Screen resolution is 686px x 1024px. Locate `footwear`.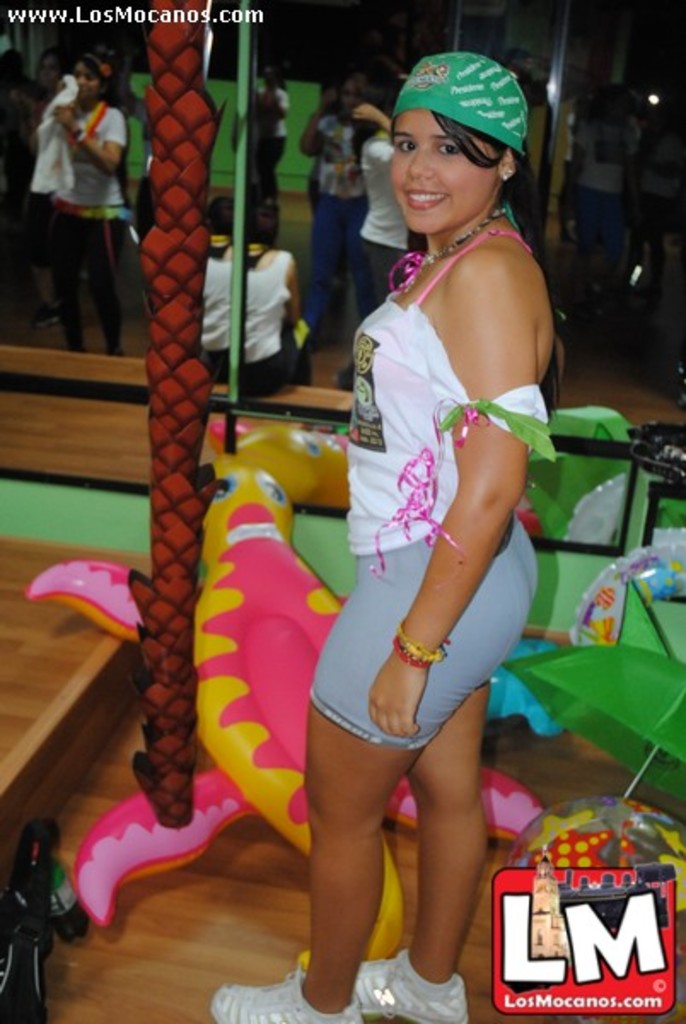
<bbox>328, 364, 365, 396</bbox>.
